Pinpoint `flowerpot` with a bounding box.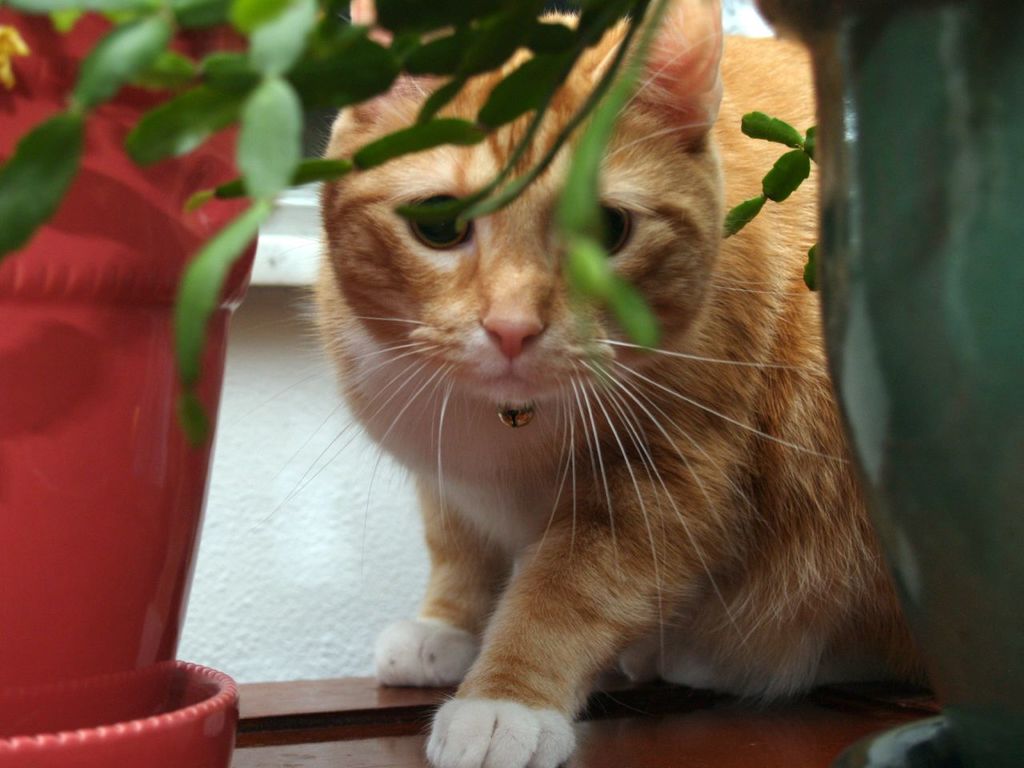
(14,143,278,767).
